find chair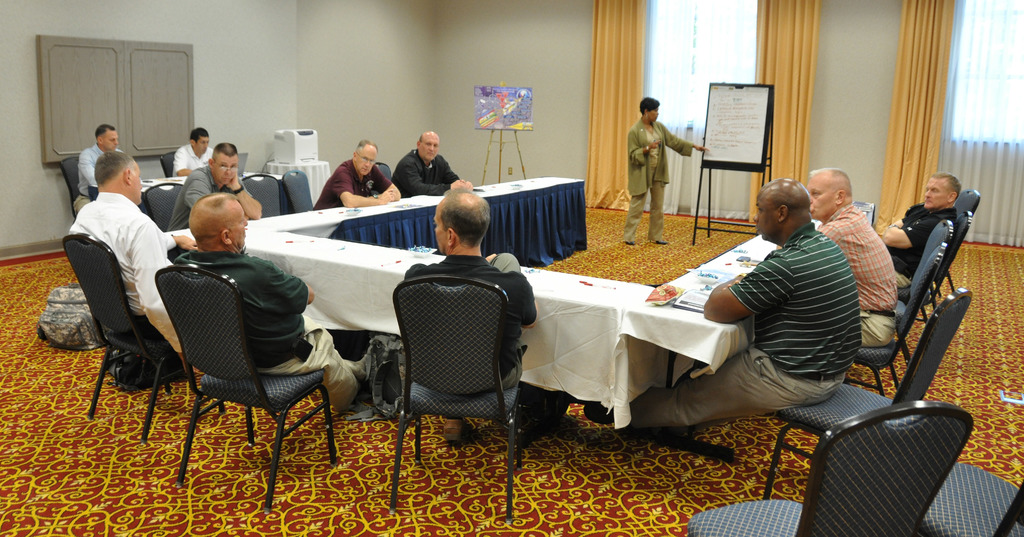
crop(761, 286, 972, 499)
